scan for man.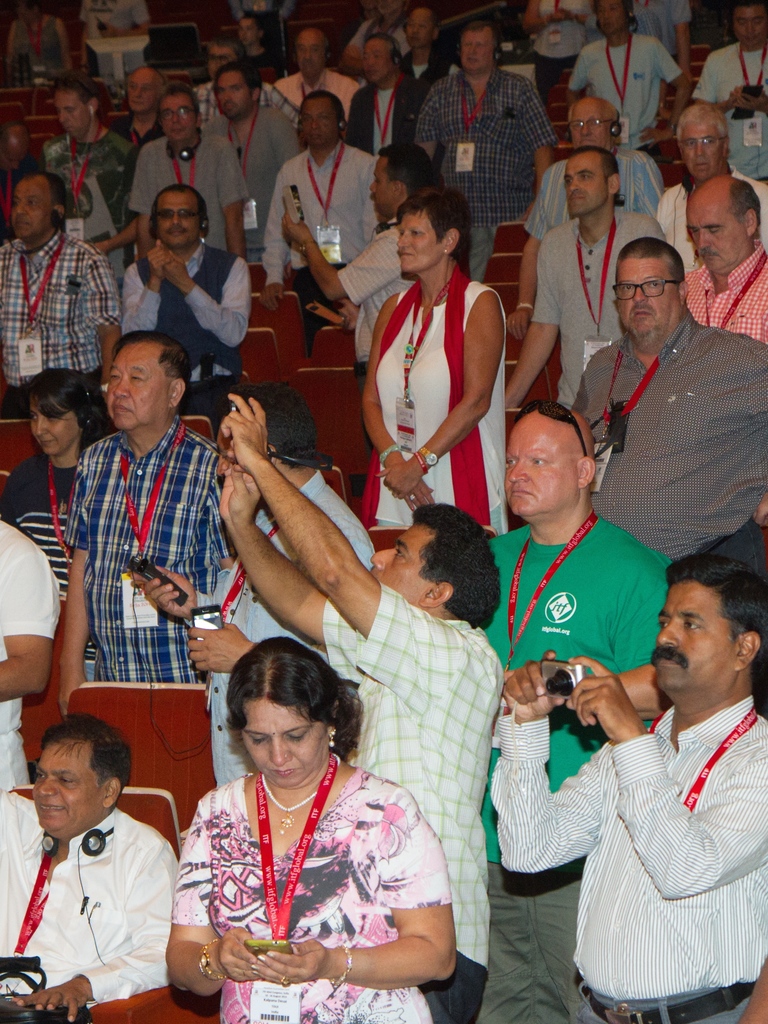
Scan result: (x1=685, y1=0, x2=767, y2=182).
